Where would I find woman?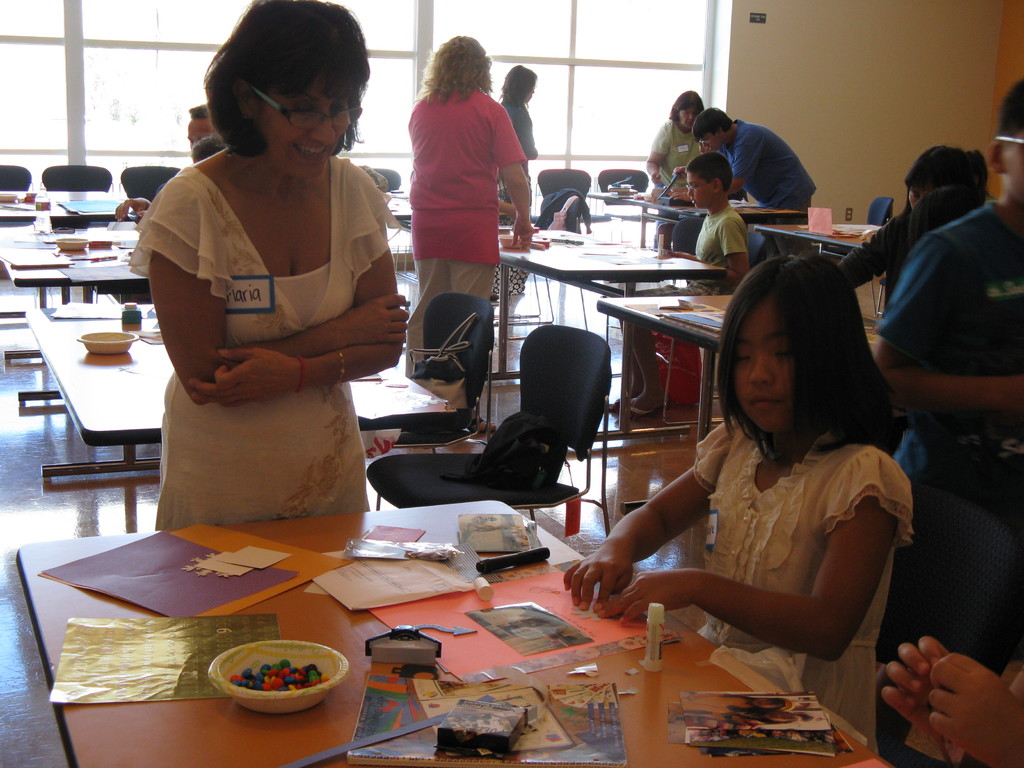
At <region>493, 58, 537, 214</region>.
